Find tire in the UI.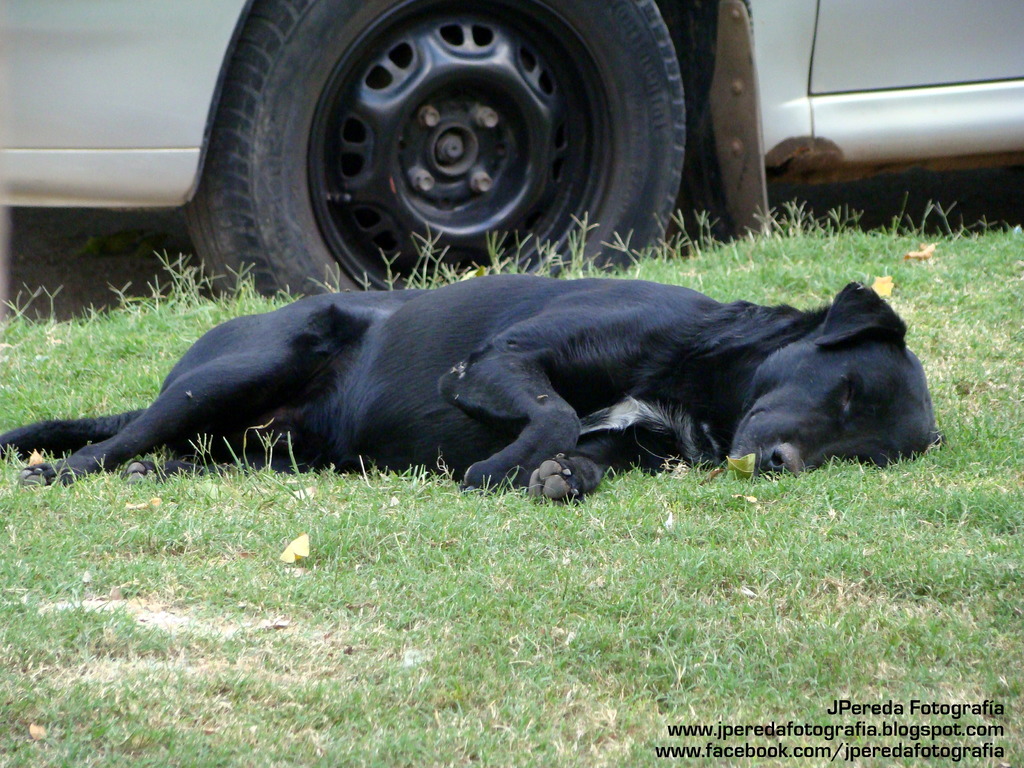
UI element at 182 0 689 308.
